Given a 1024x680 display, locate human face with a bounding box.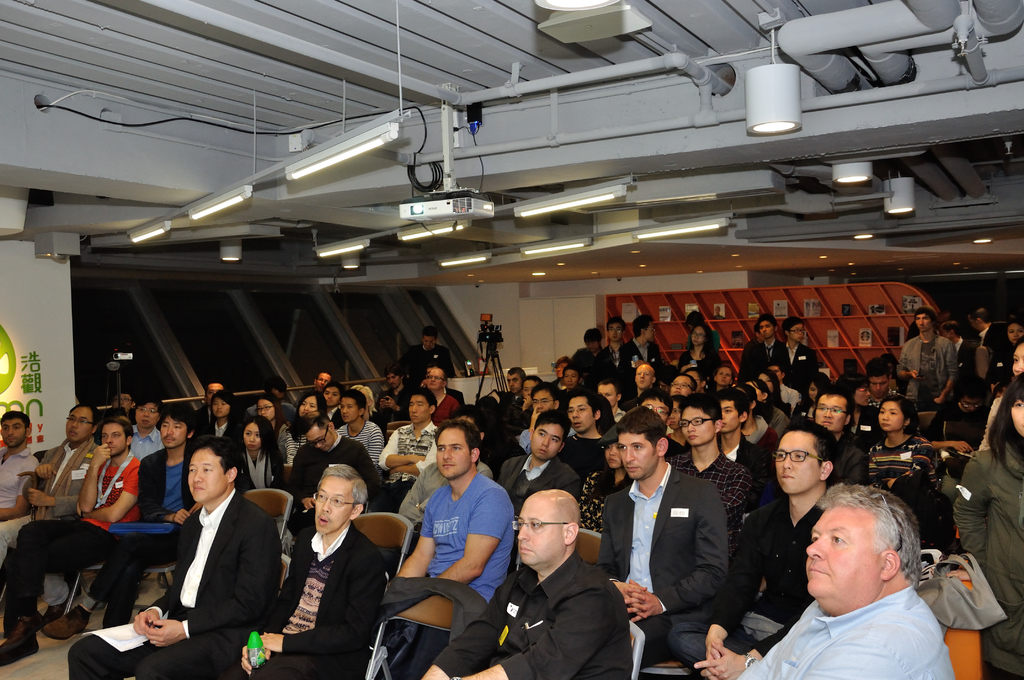
Located: bbox=[257, 401, 275, 419].
